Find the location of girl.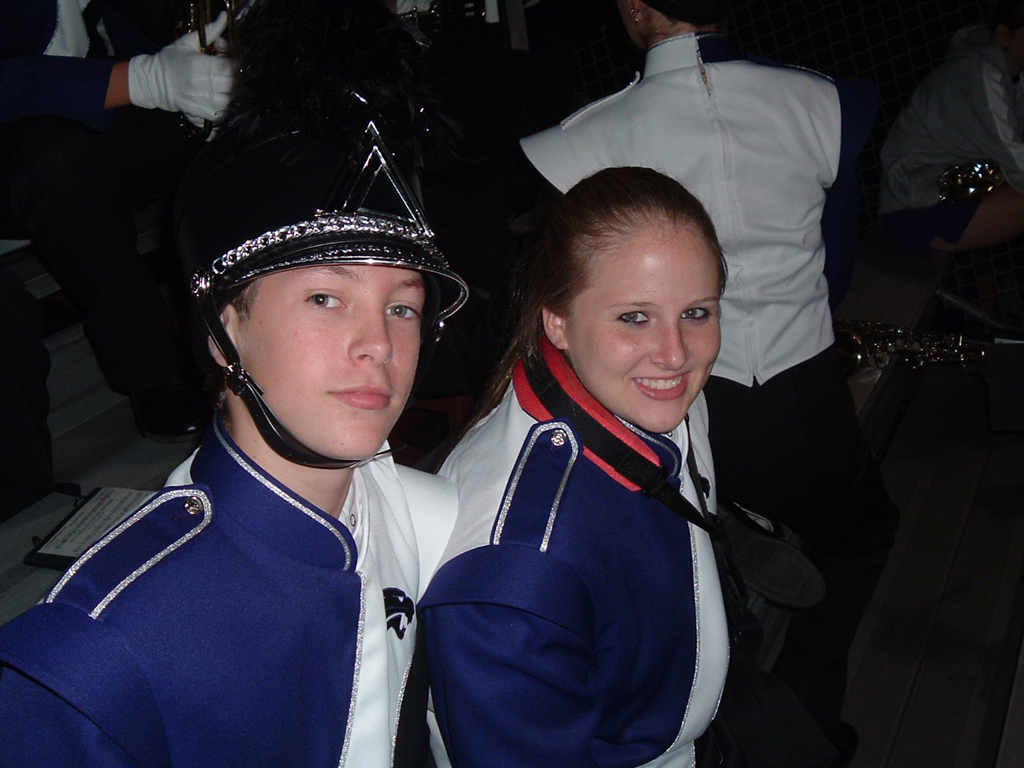
Location: detection(430, 173, 764, 767).
